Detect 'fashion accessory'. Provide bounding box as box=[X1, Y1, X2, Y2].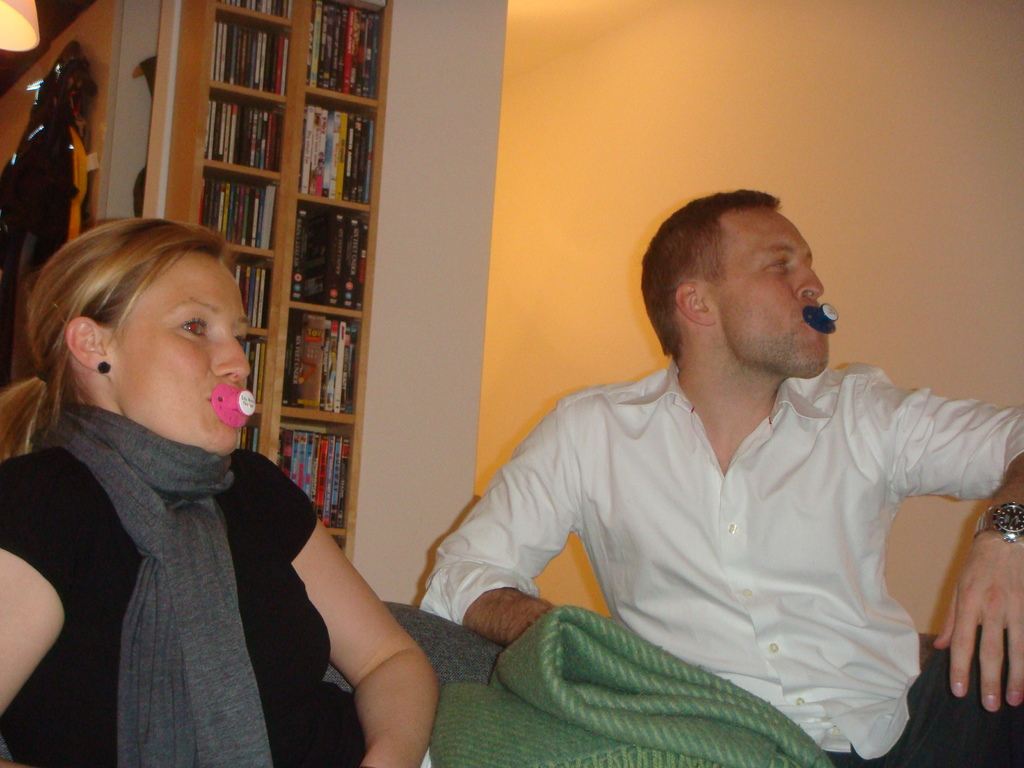
box=[99, 358, 115, 372].
